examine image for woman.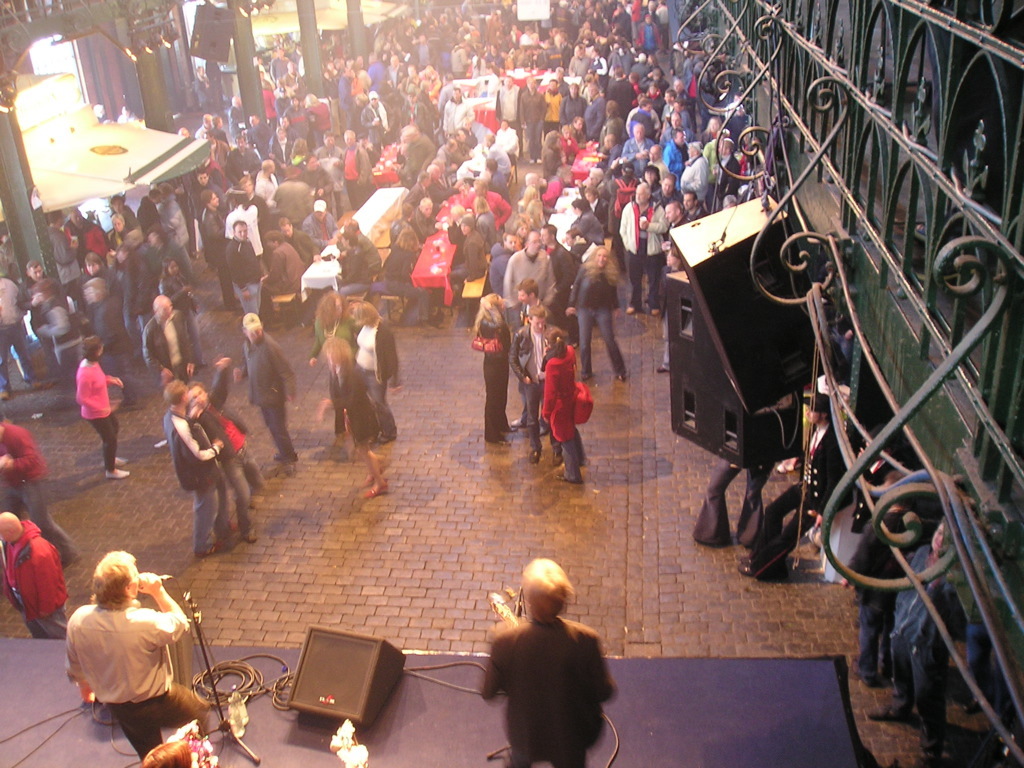
Examination result: <bbox>74, 334, 128, 478</bbox>.
